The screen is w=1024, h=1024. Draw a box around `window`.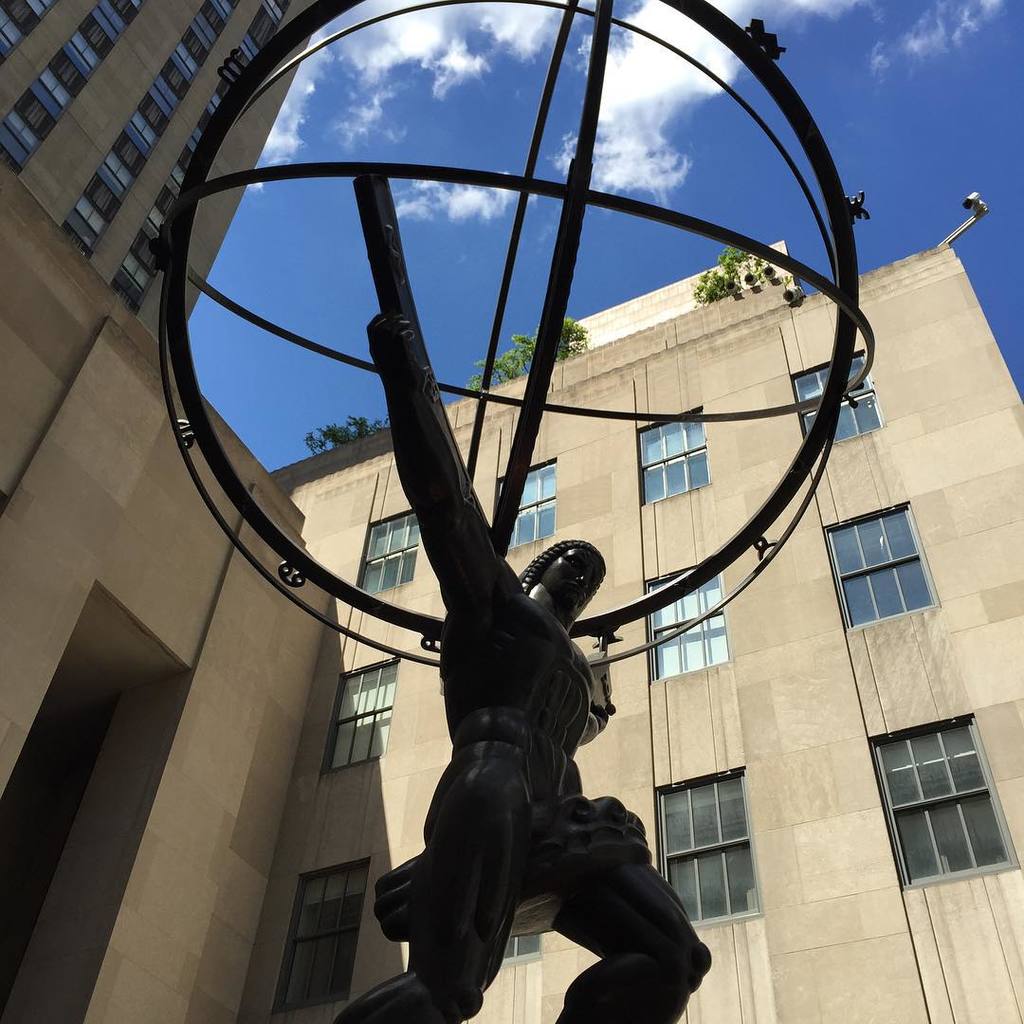
crop(784, 346, 887, 447).
